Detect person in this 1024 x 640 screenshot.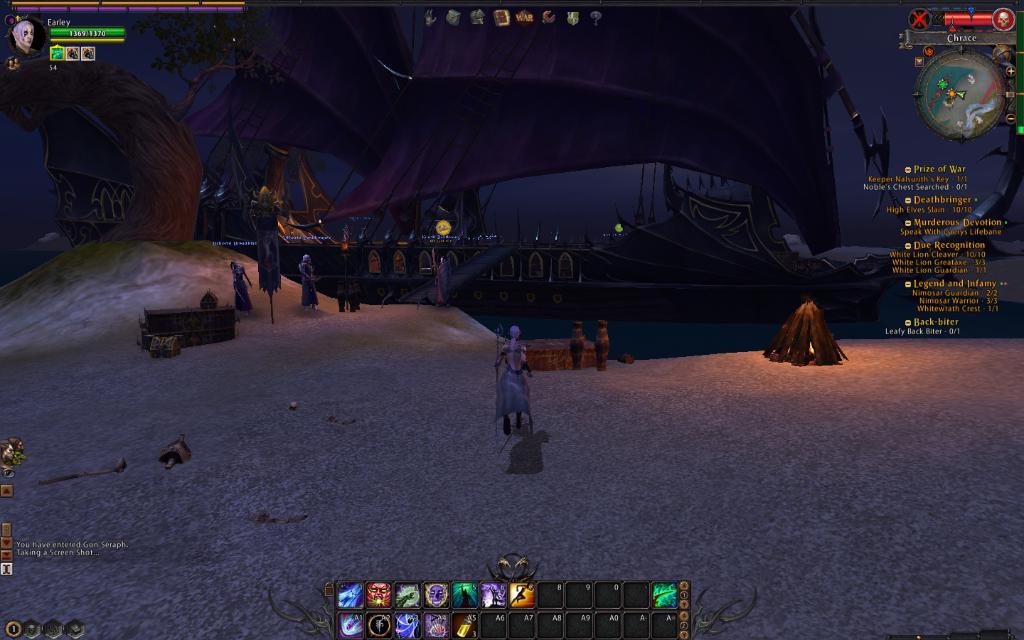
Detection: {"left": 494, "top": 325, "right": 533, "bottom": 438}.
